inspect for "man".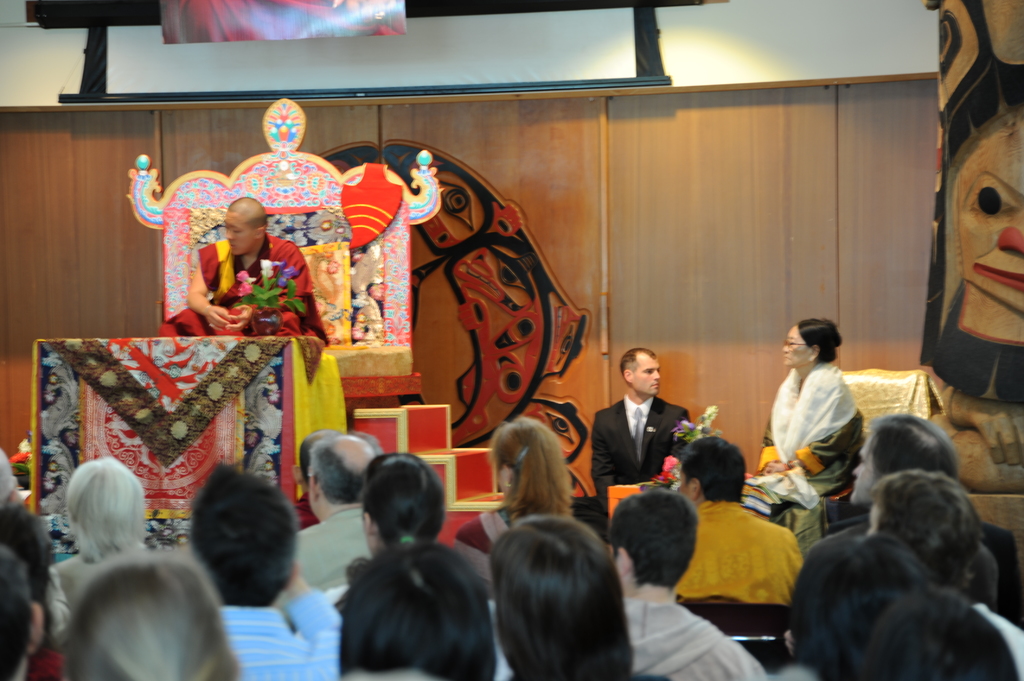
Inspection: <bbox>858, 474, 1023, 680</bbox>.
